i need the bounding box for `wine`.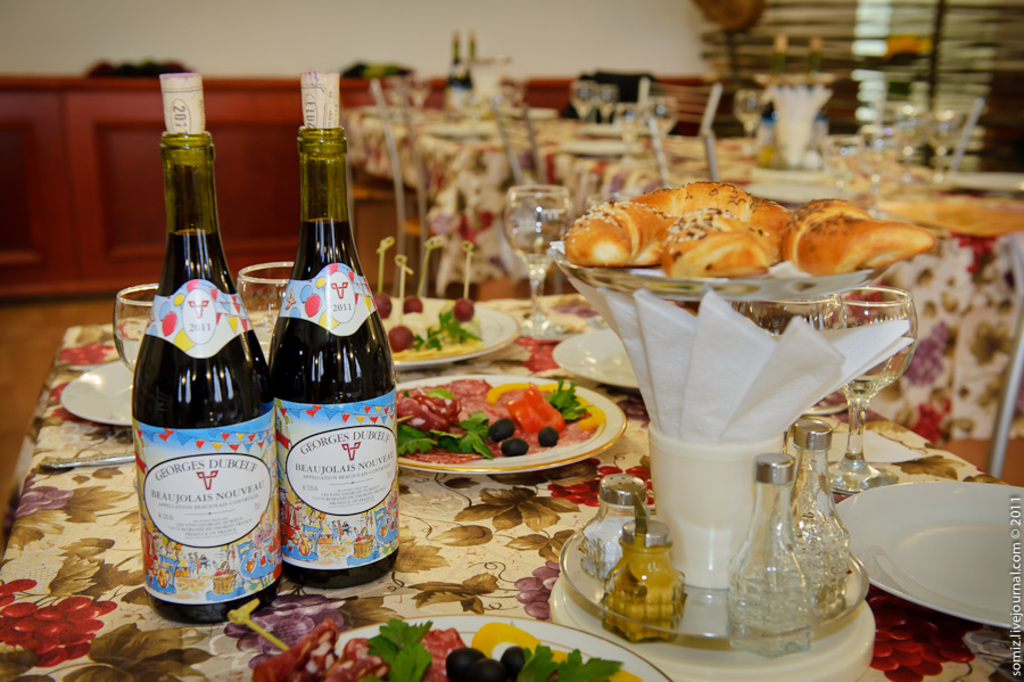
Here it is: bbox=[269, 217, 404, 592].
